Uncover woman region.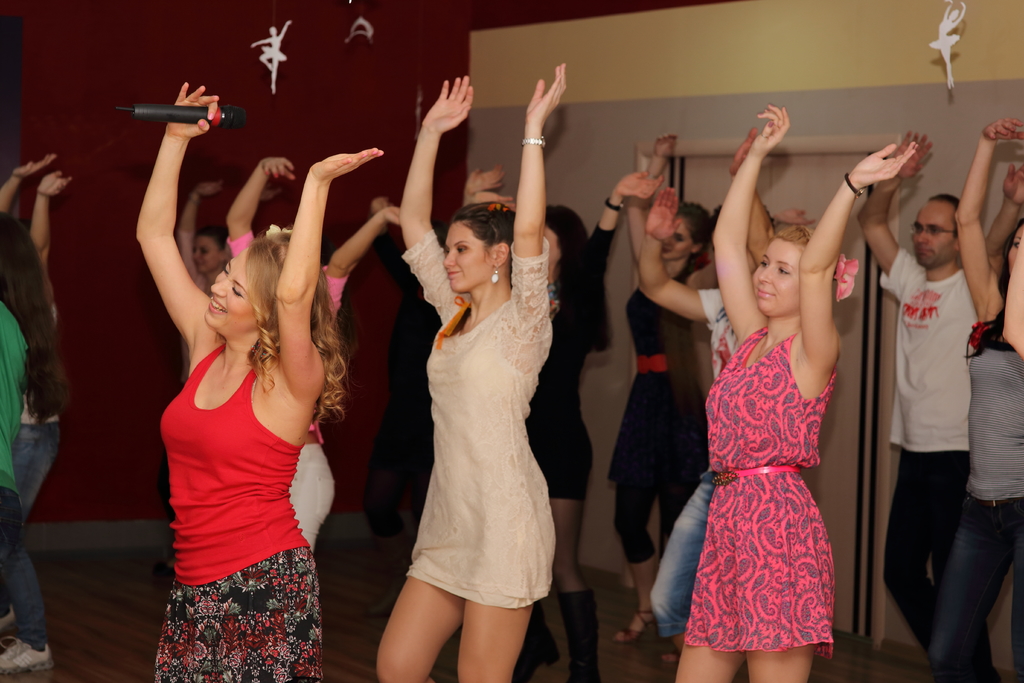
Uncovered: detection(673, 106, 918, 682).
